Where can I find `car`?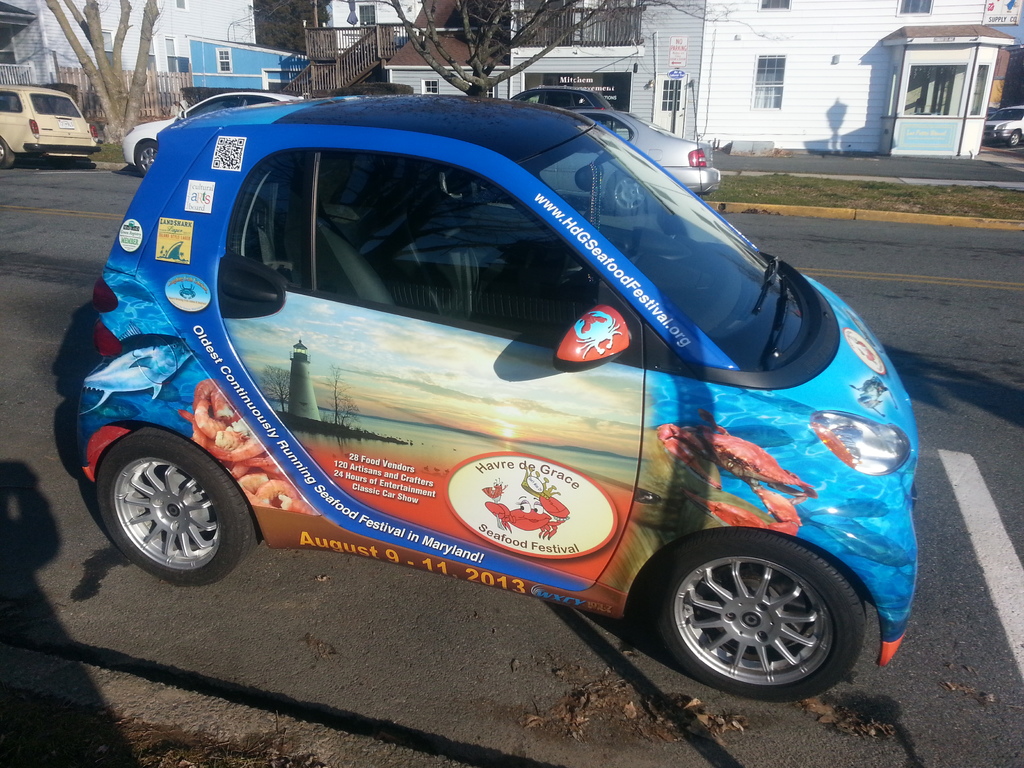
You can find it at [117,85,298,177].
